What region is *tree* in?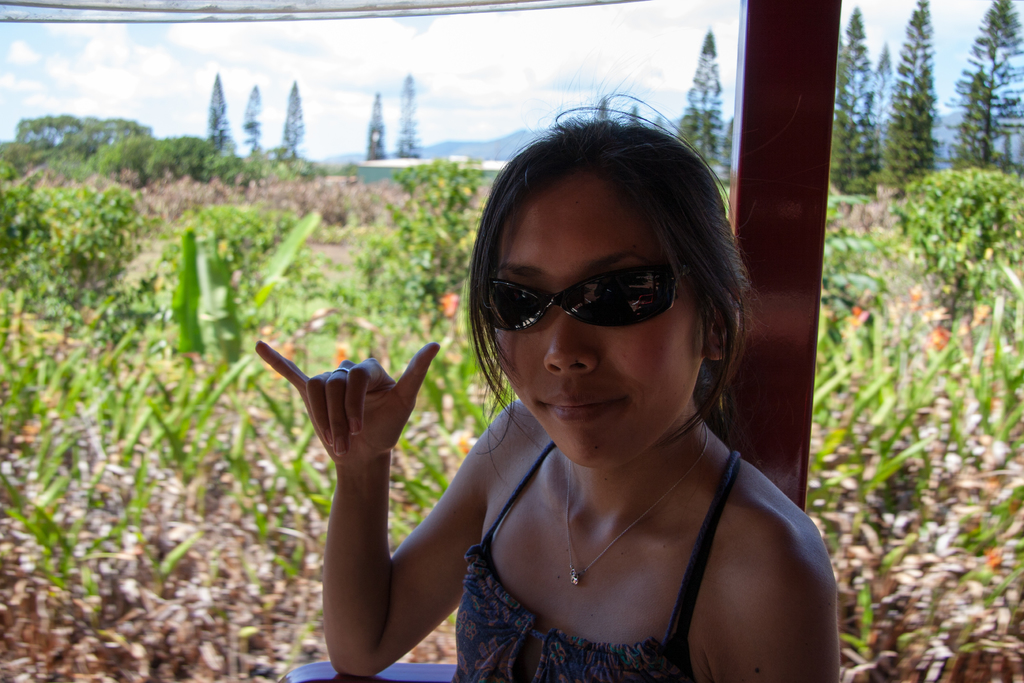
360/90/388/159.
